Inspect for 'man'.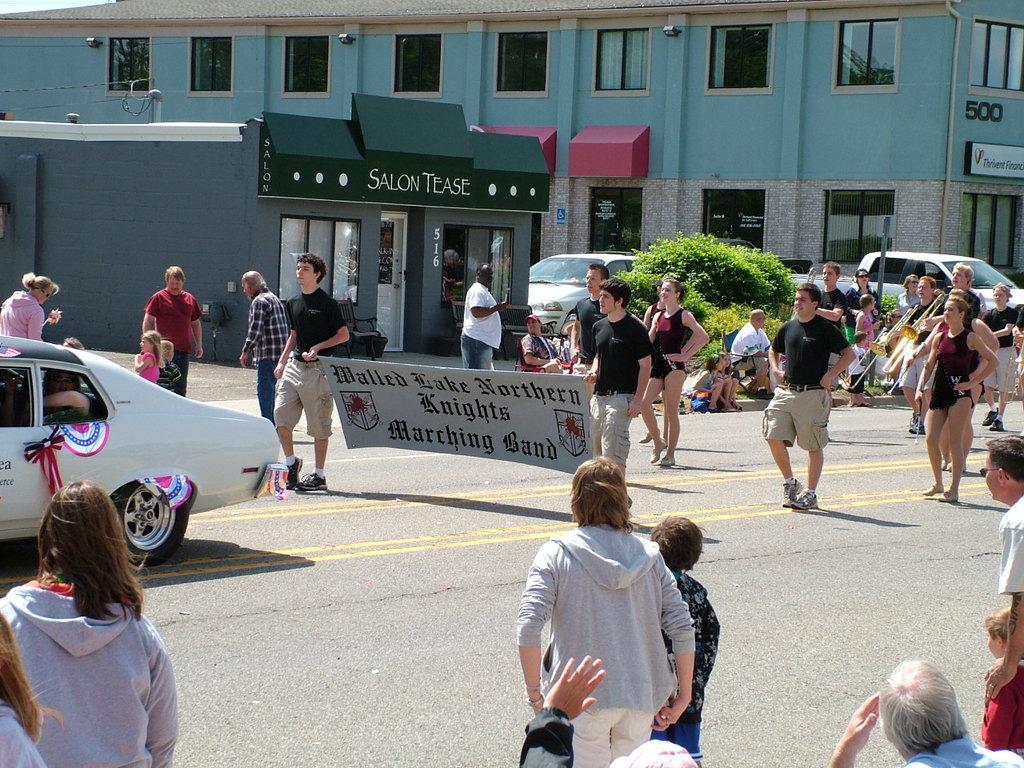
Inspection: box(985, 436, 1023, 706).
